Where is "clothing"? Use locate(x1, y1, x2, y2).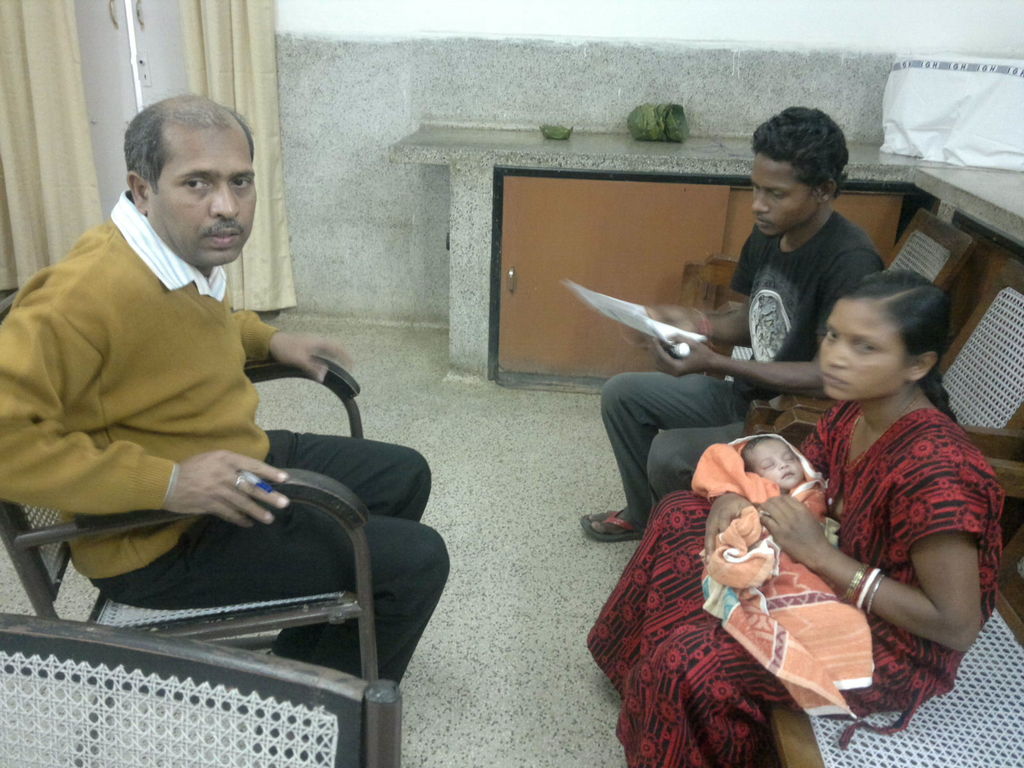
locate(0, 185, 274, 584).
